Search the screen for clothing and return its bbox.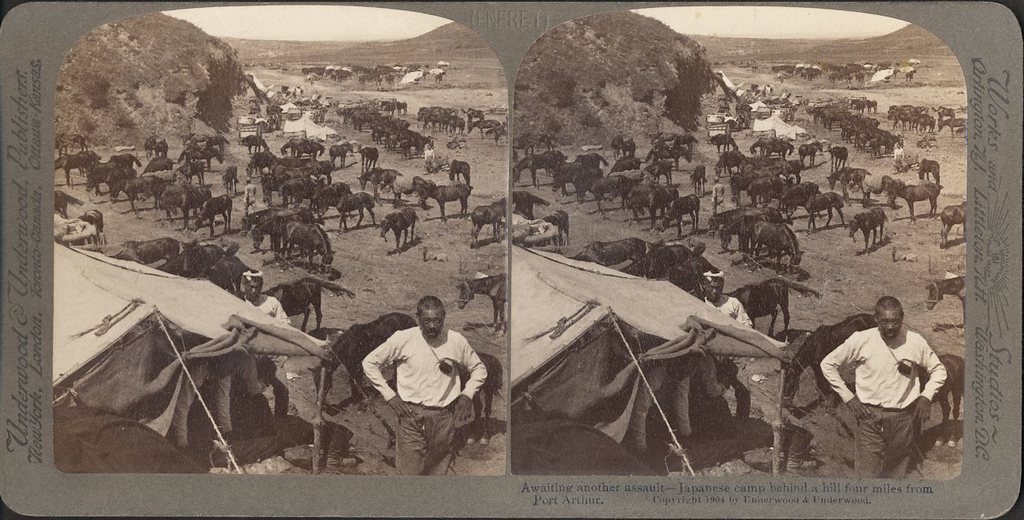
Found: {"left": 822, "top": 322, "right": 955, "bottom": 485}.
